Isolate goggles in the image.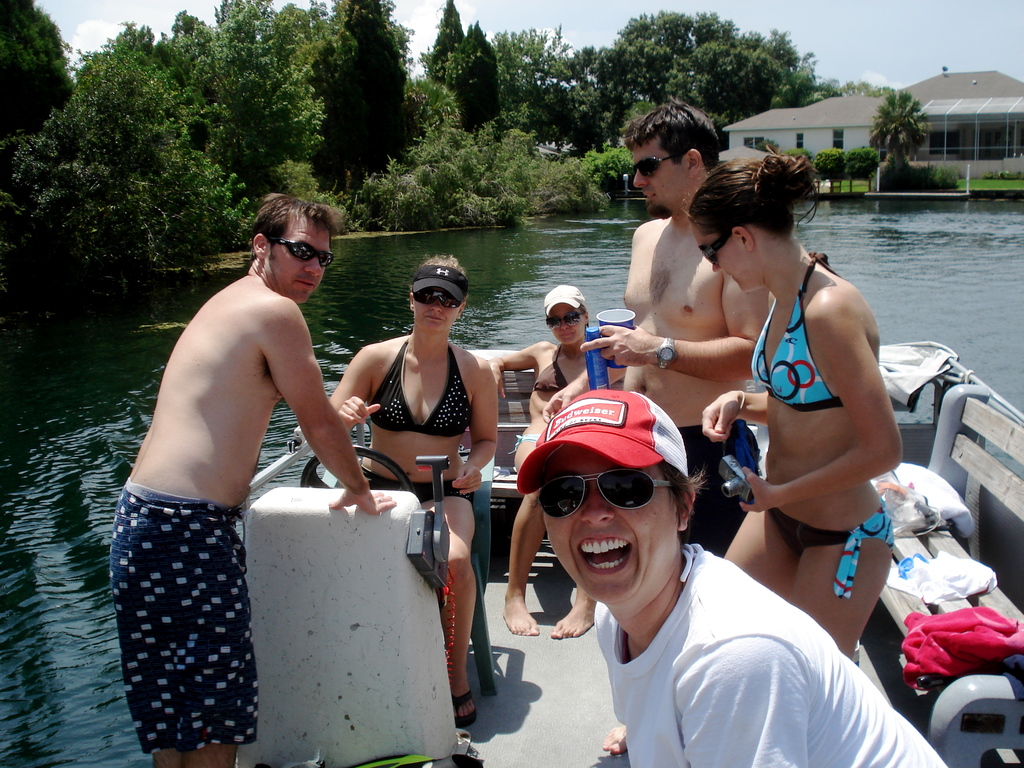
Isolated region: (x1=536, y1=471, x2=679, y2=509).
